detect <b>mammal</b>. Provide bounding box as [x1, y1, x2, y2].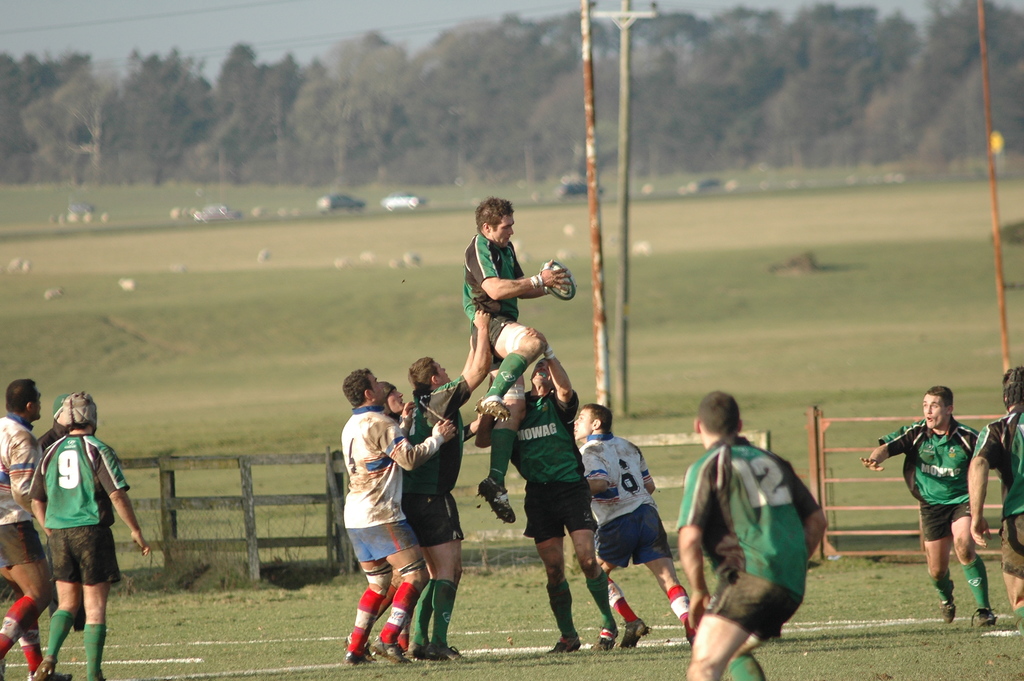
[972, 368, 1023, 634].
